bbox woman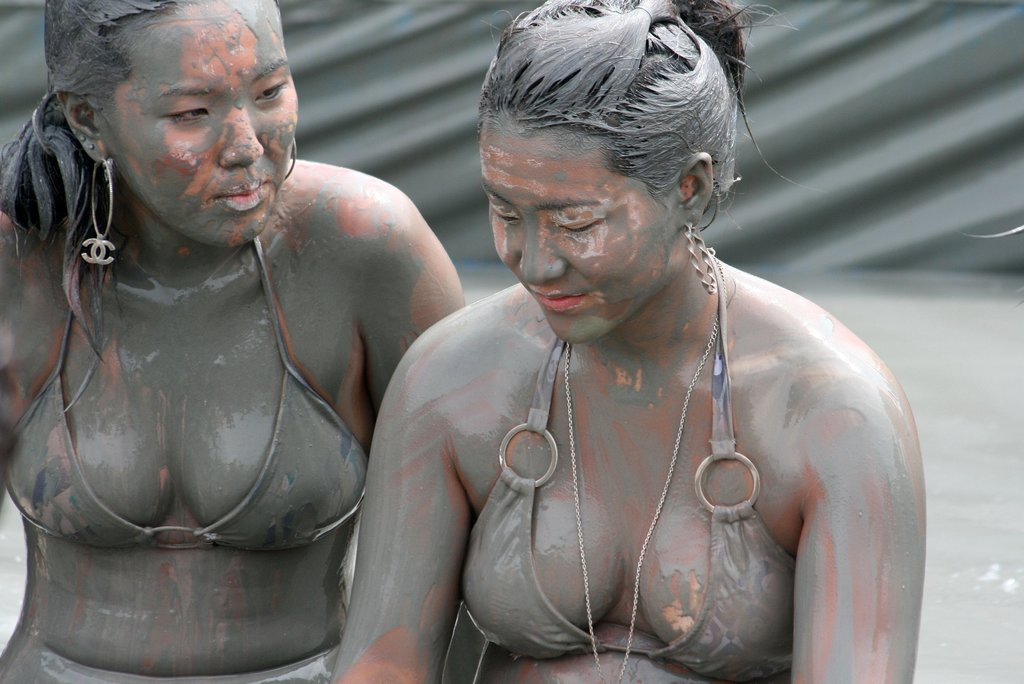
left=331, top=0, right=924, bottom=683
